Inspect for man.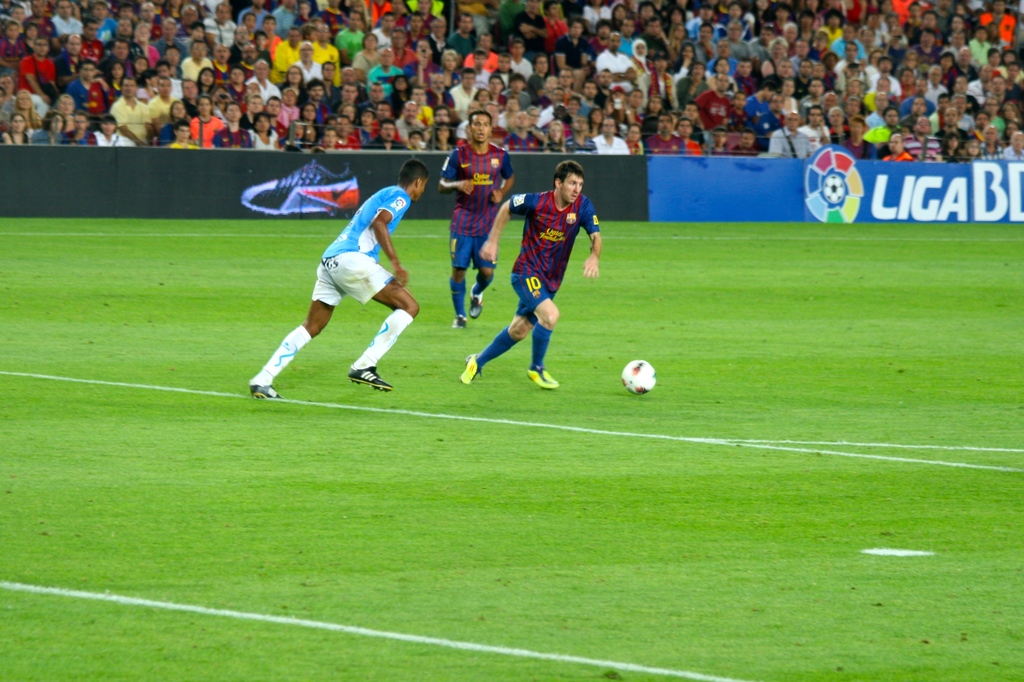
Inspection: 636:10:684:71.
